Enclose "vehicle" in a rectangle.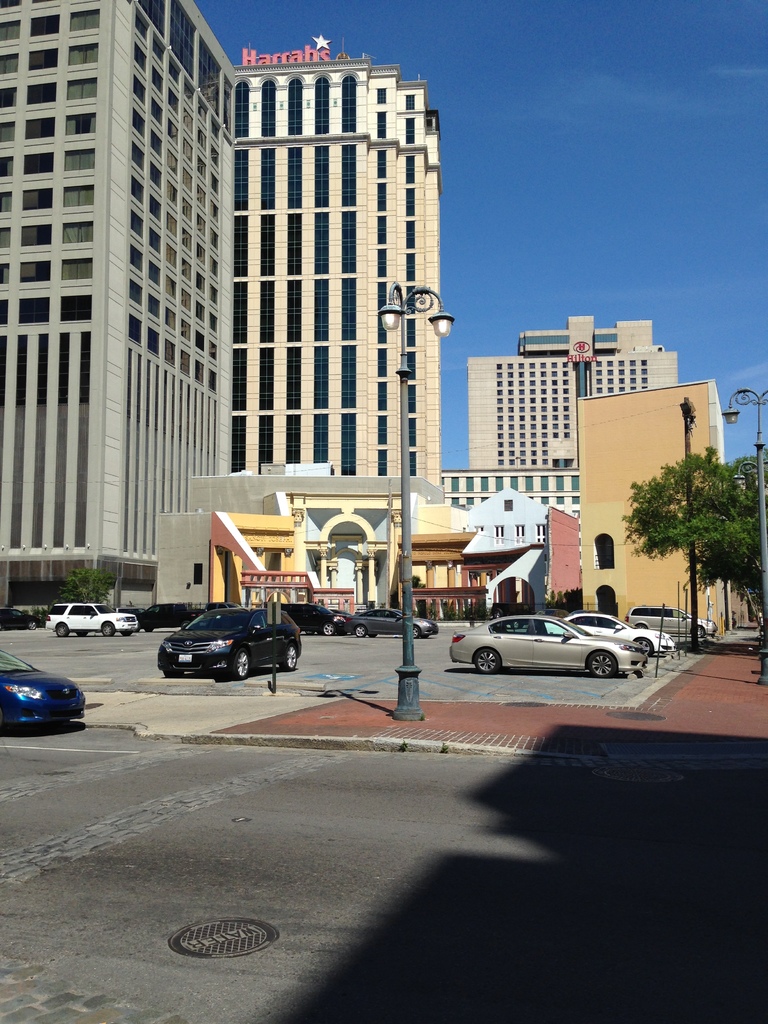
[left=159, top=604, right=298, bottom=686].
